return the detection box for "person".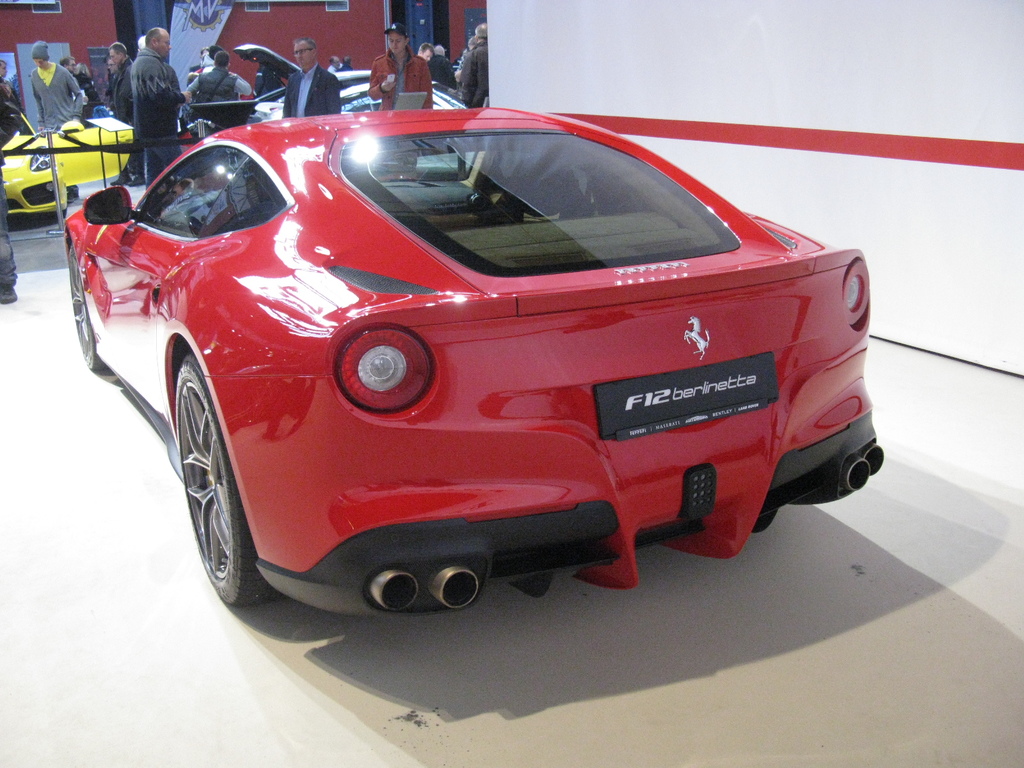
rect(189, 51, 250, 100).
